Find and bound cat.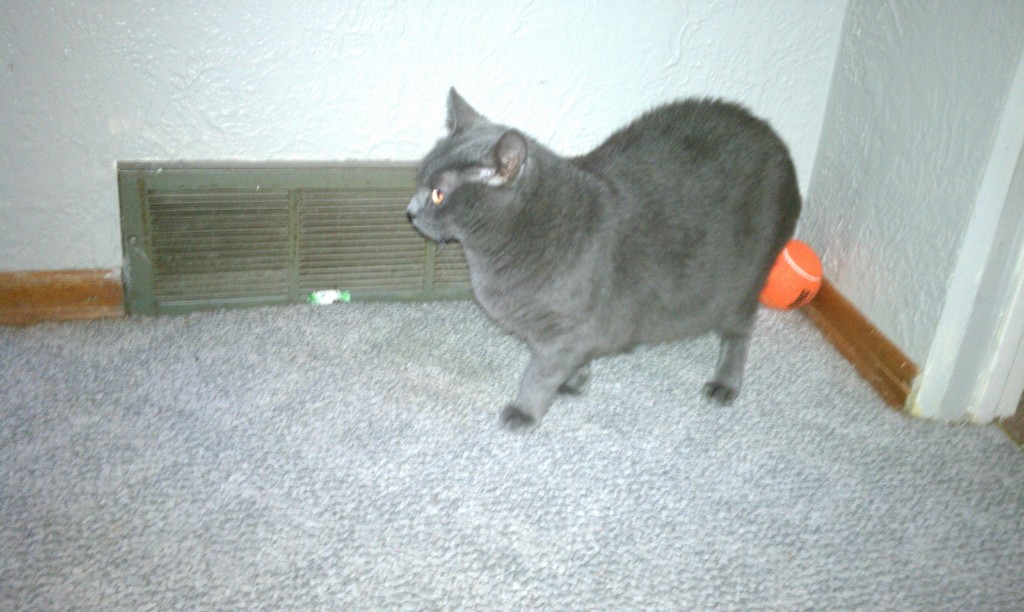
Bound: <bbox>404, 87, 804, 433</bbox>.
